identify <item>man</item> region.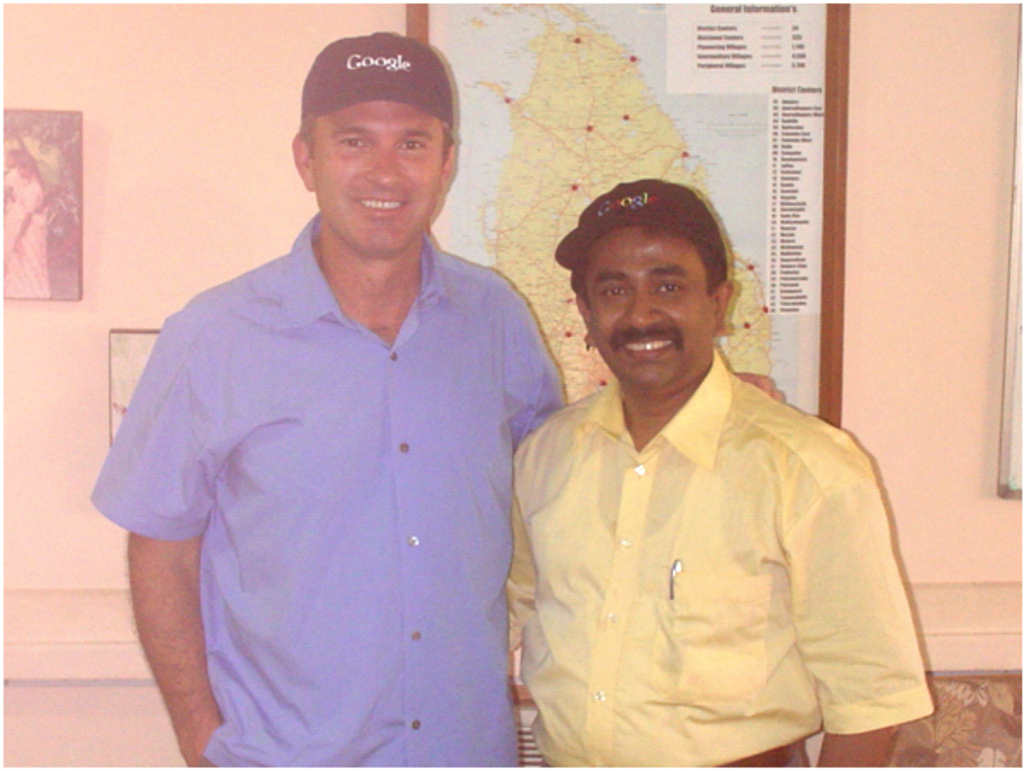
Region: x1=93, y1=28, x2=784, y2=769.
